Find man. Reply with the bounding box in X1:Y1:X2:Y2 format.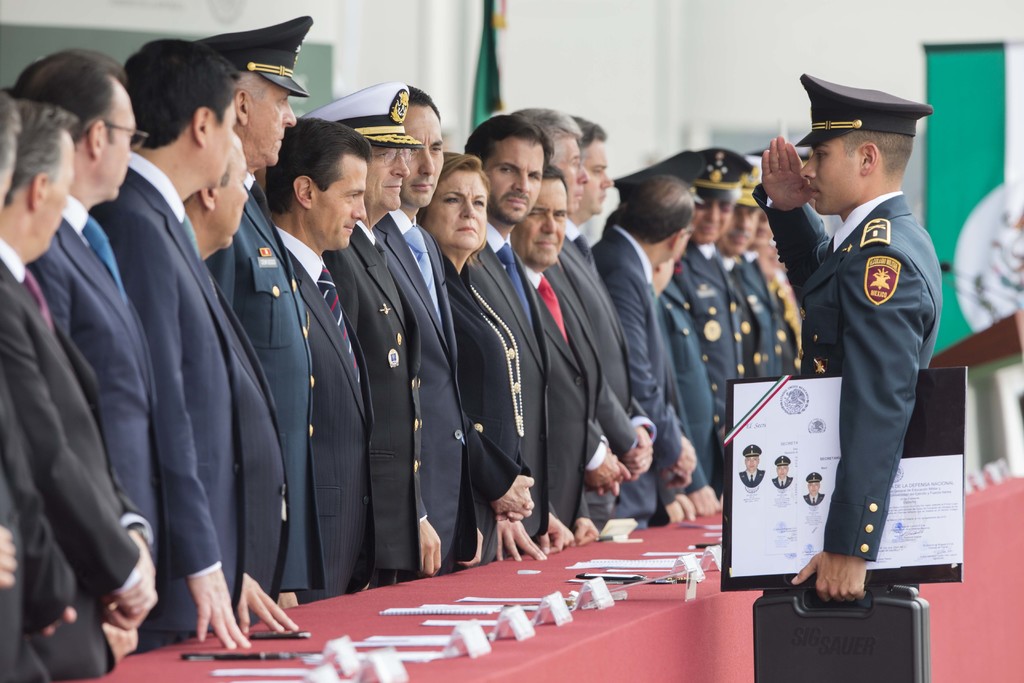
186:131:300:638.
